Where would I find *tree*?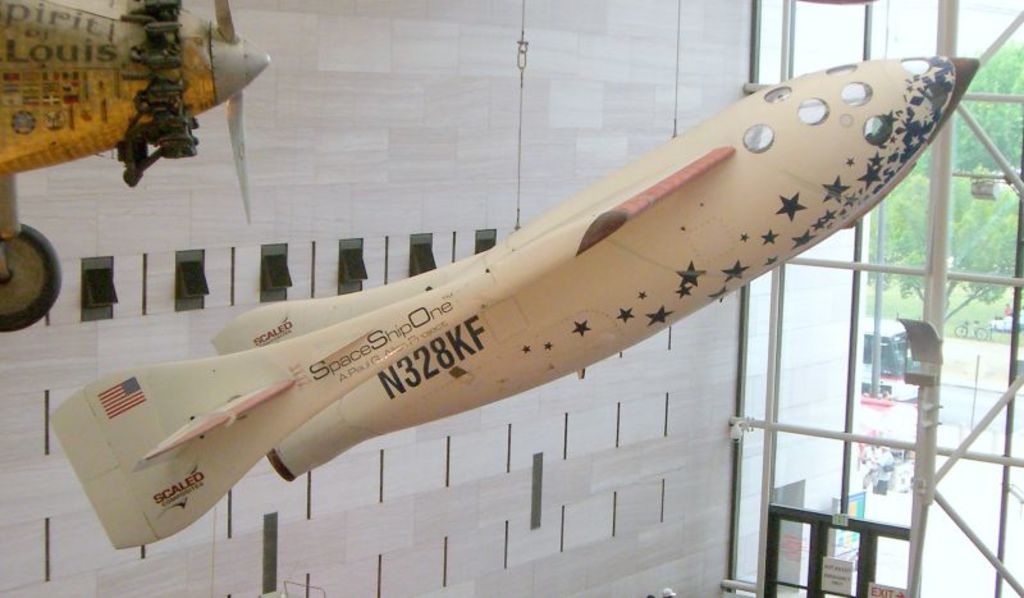
At 952:183:1015:303.
